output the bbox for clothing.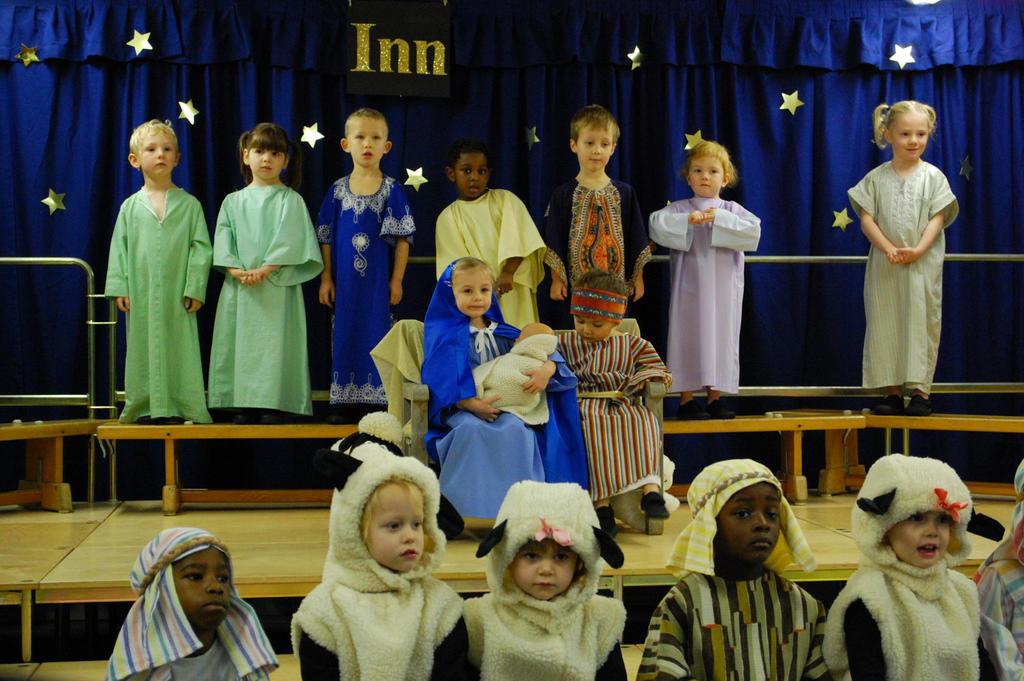
box(211, 186, 326, 405).
